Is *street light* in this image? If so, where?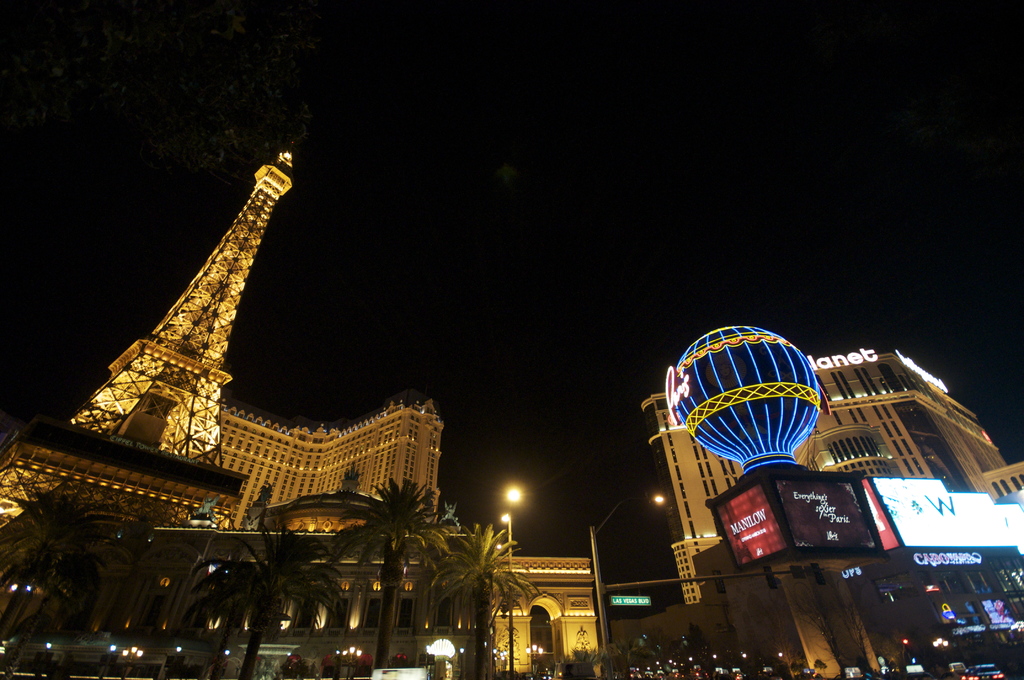
Yes, at bbox=(124, 646, 143, 679).
